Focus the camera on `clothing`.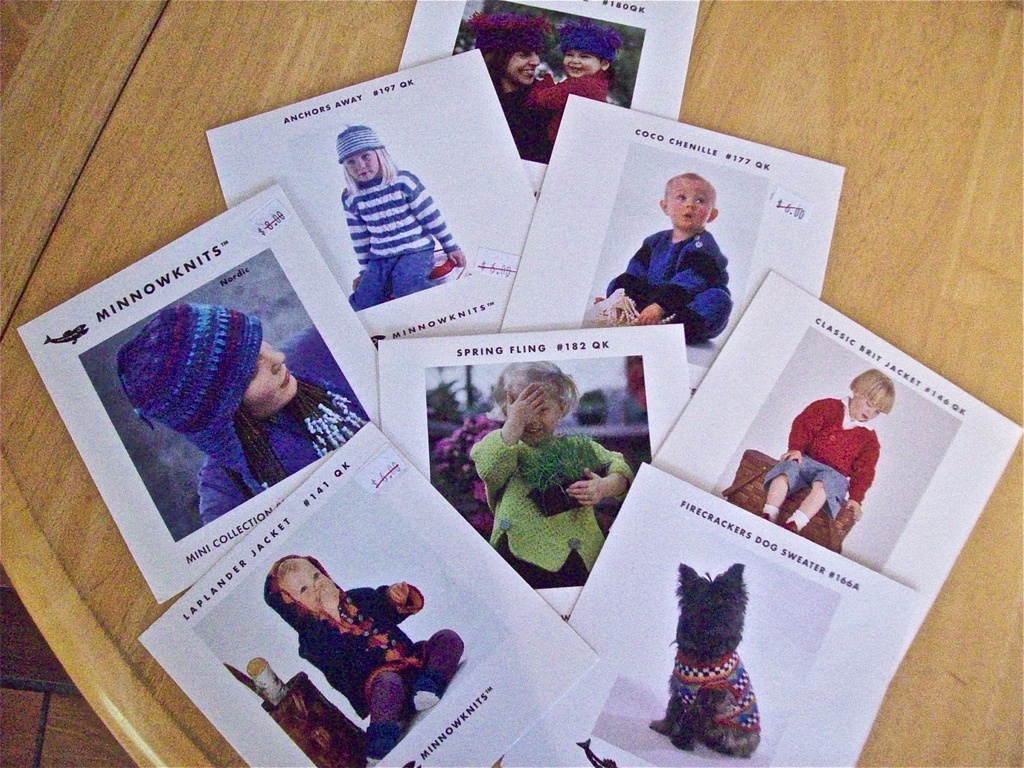
Focus region: pyautogui.locateOnScreen(469, 427, 636, 590).
